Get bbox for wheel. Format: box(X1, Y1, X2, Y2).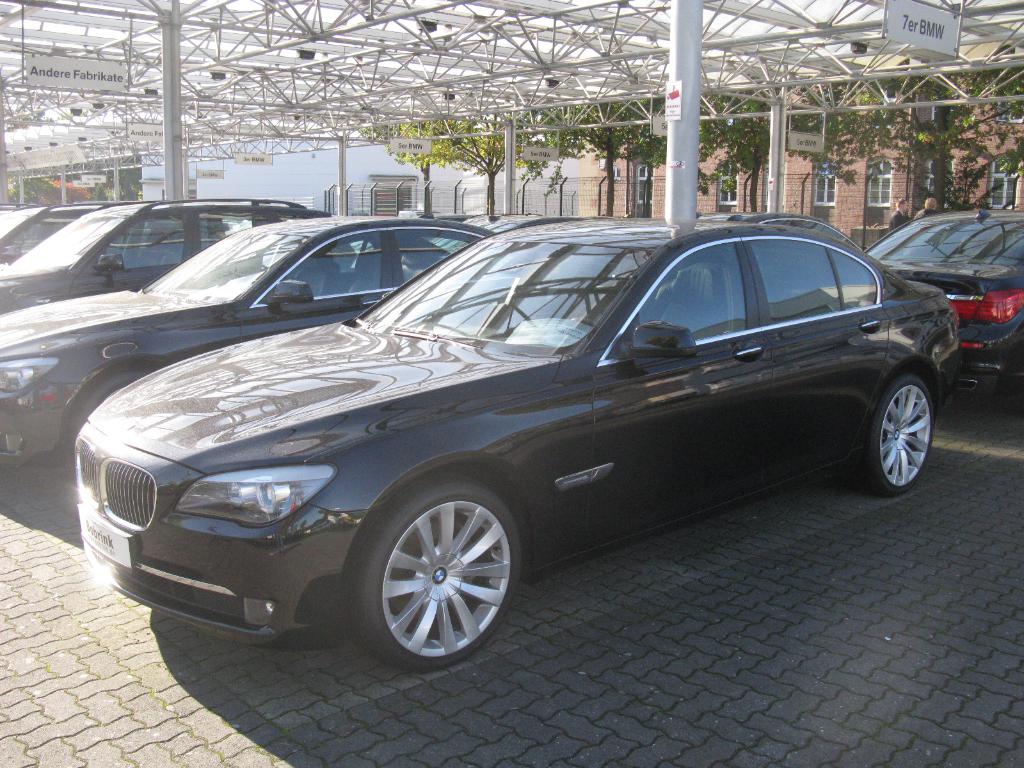
box(341, 476, 527, 674).
